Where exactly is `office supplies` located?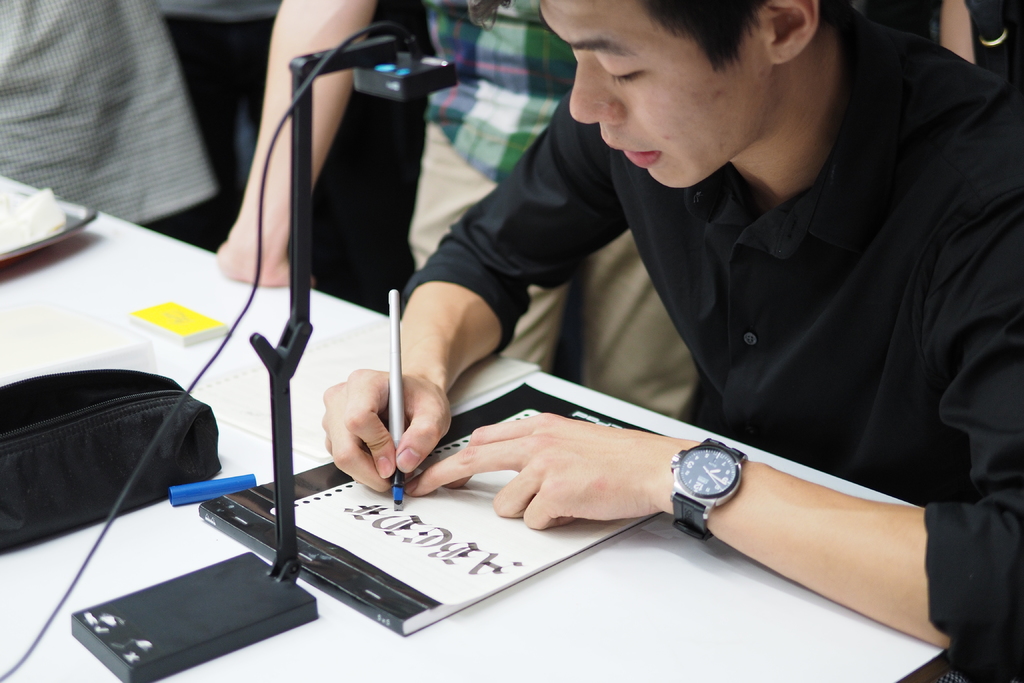
Its bounding box is bbox(3, 299, 148, 394).
